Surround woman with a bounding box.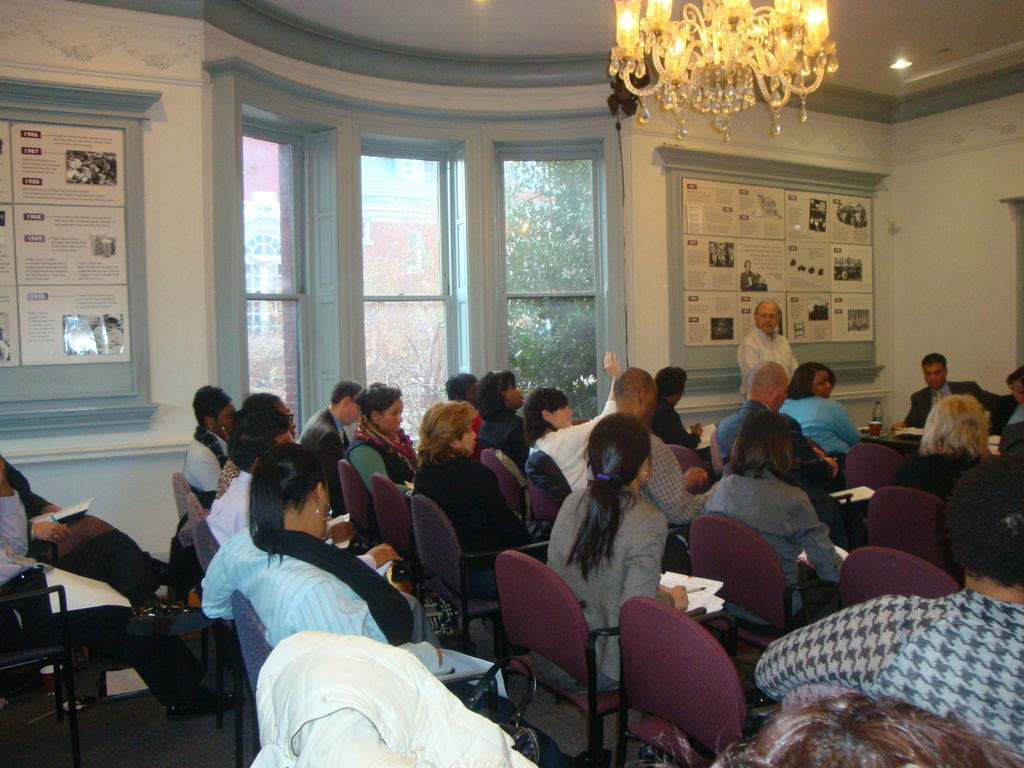
<region>350, 378, 423, 506</region>.
